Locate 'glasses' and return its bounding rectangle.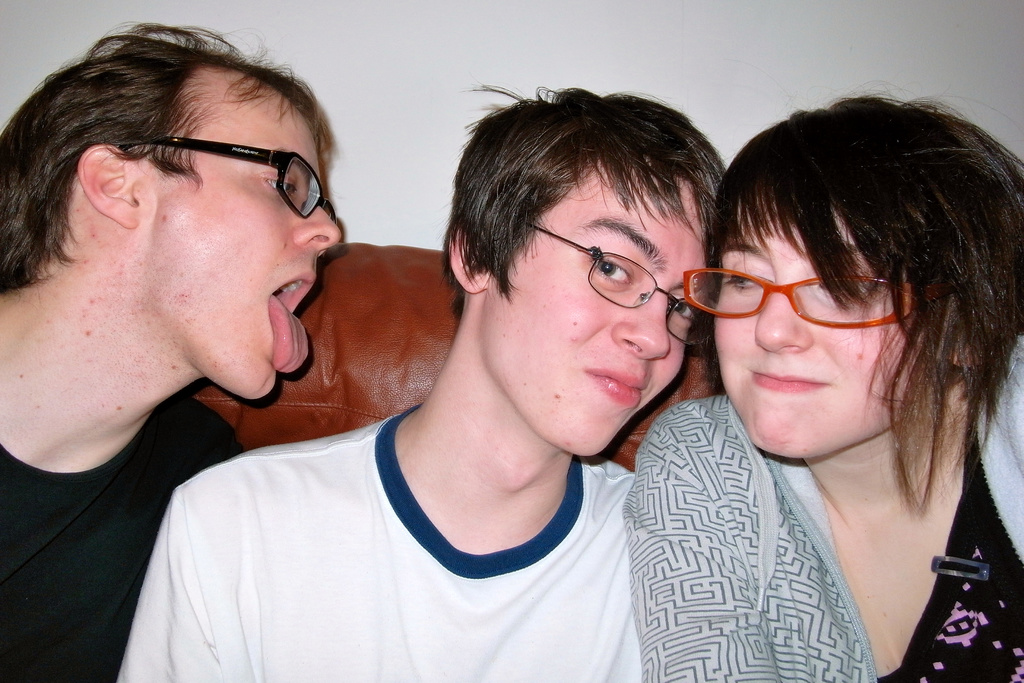
box(683, 263, 902, 328).
